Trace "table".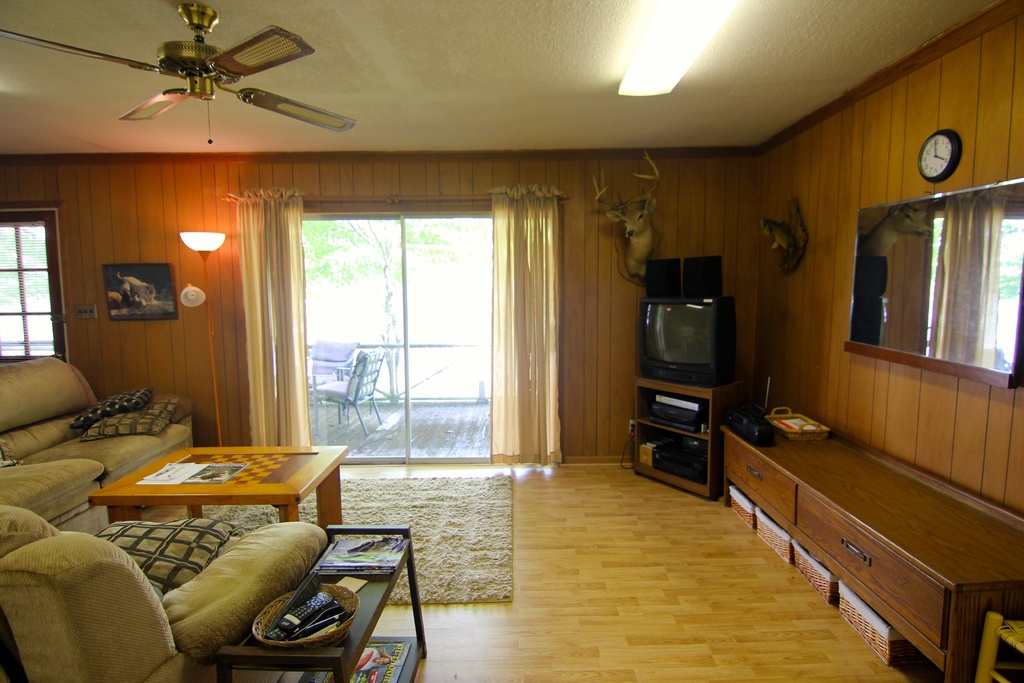
Traced to 210/522/430/682.
